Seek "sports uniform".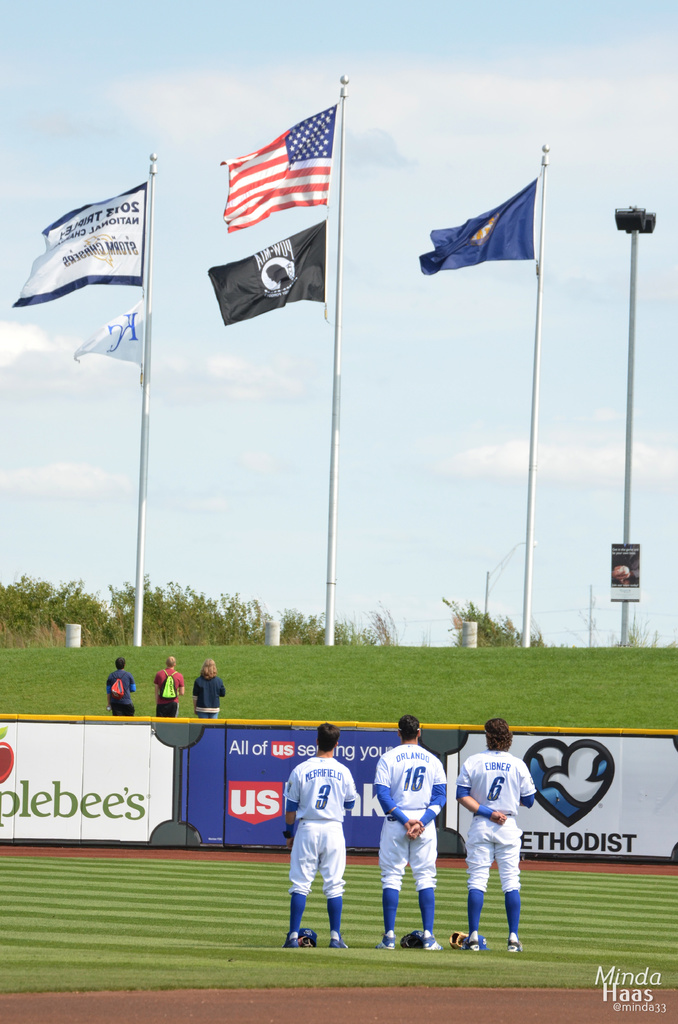
[x1=372, y1=735, x2=452, y2=938].
